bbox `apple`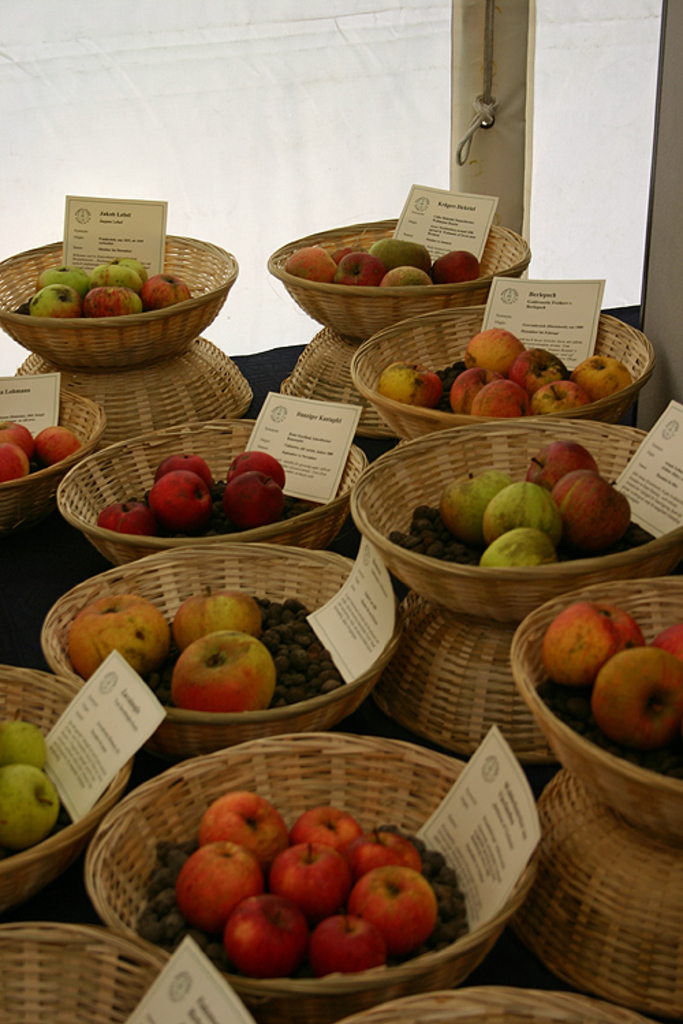
x1=0, y1=442, x2=34, y2=483
